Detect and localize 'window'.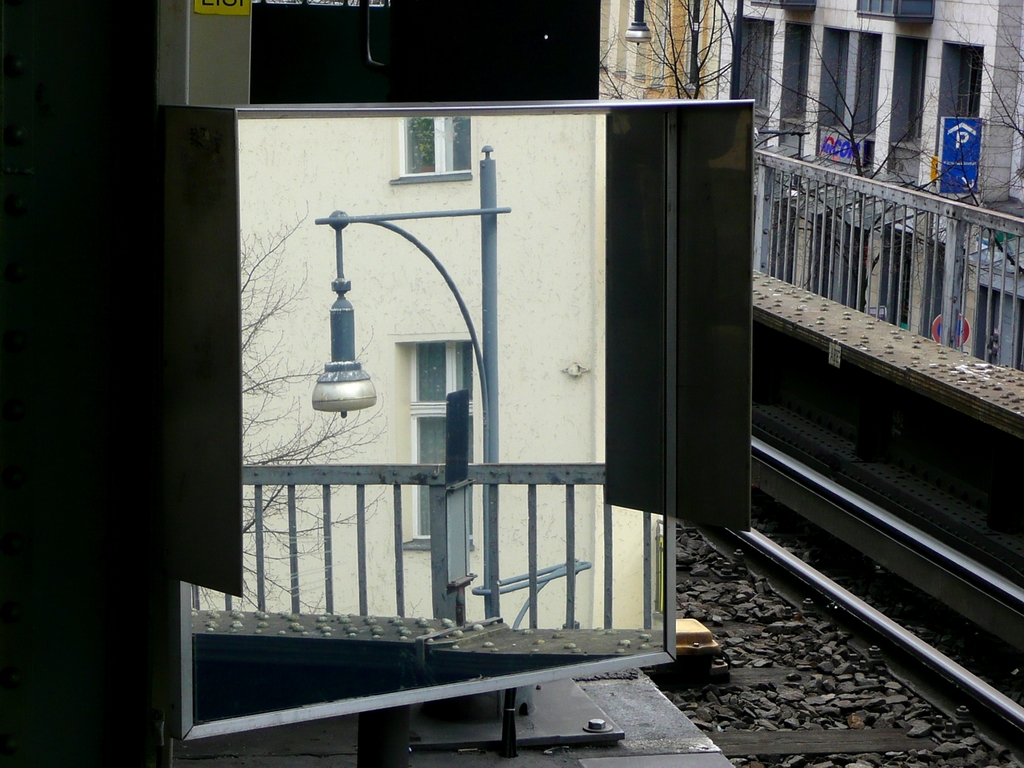
Localized at rect(398, 333, 477, 545).
